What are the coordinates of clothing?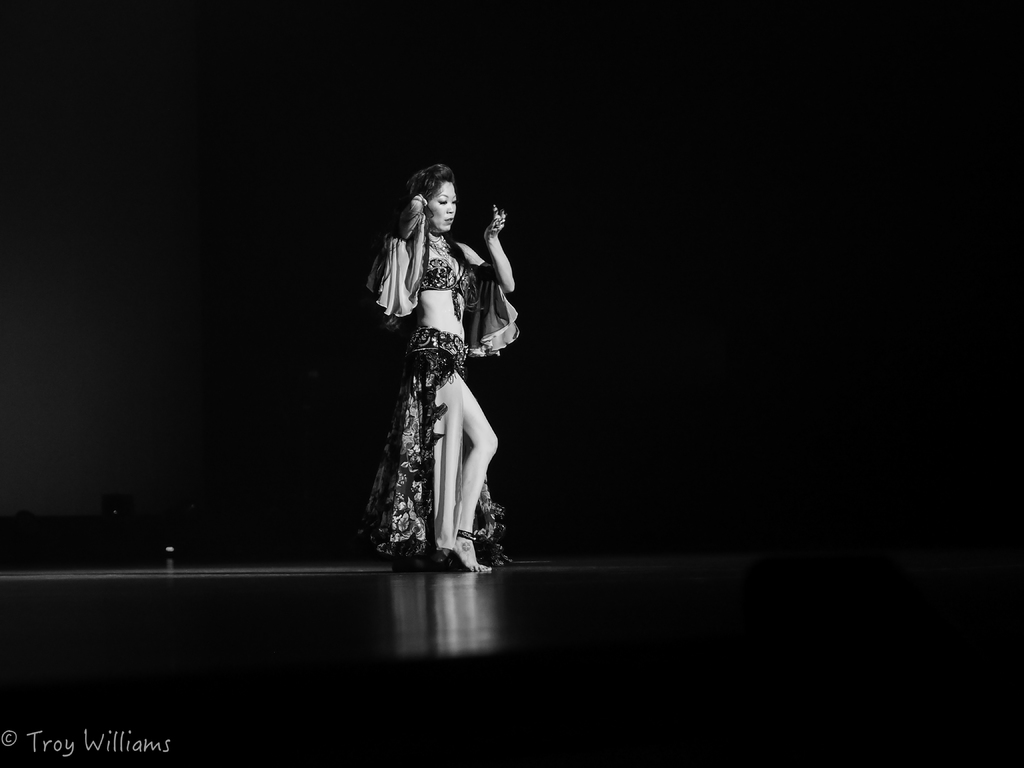
region(371, 192, 527, 566).
